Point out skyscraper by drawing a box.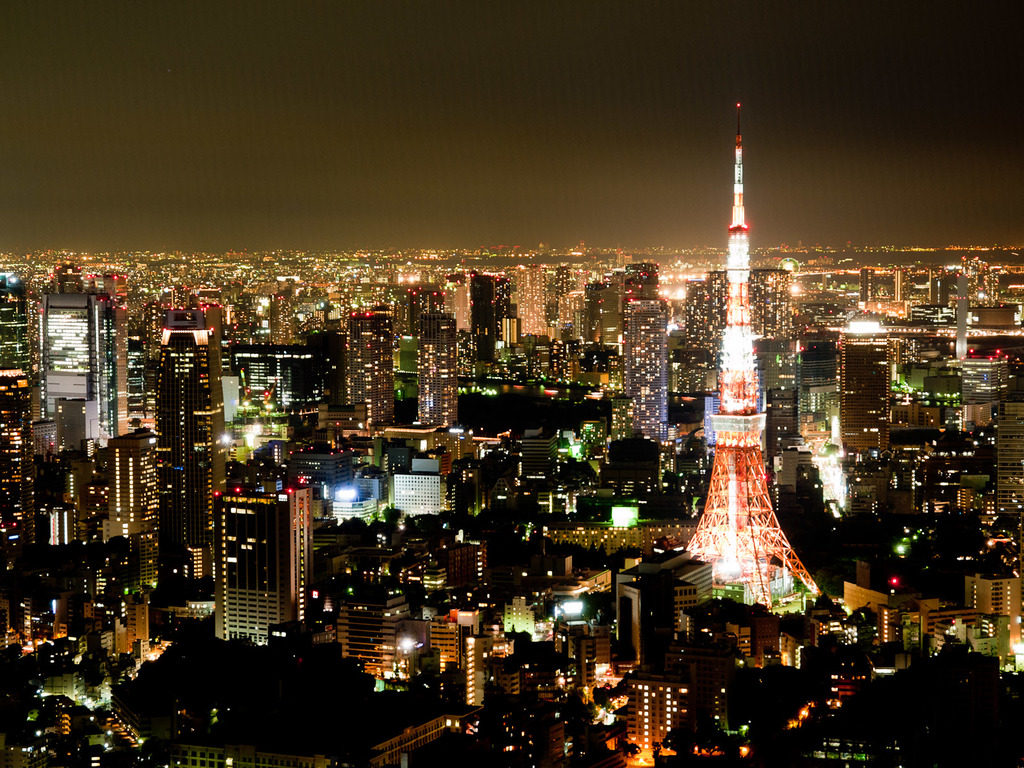
detection(378, 429, 472, 534).
